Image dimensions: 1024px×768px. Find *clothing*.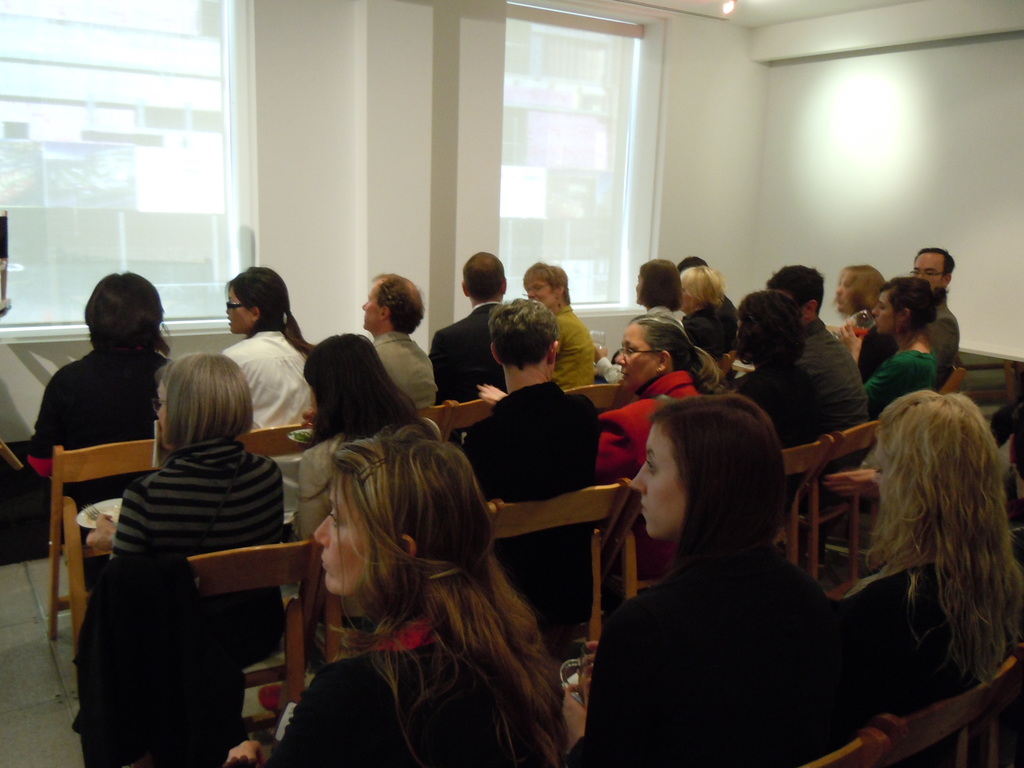
<region>844, 312, 888, 377</region>.
